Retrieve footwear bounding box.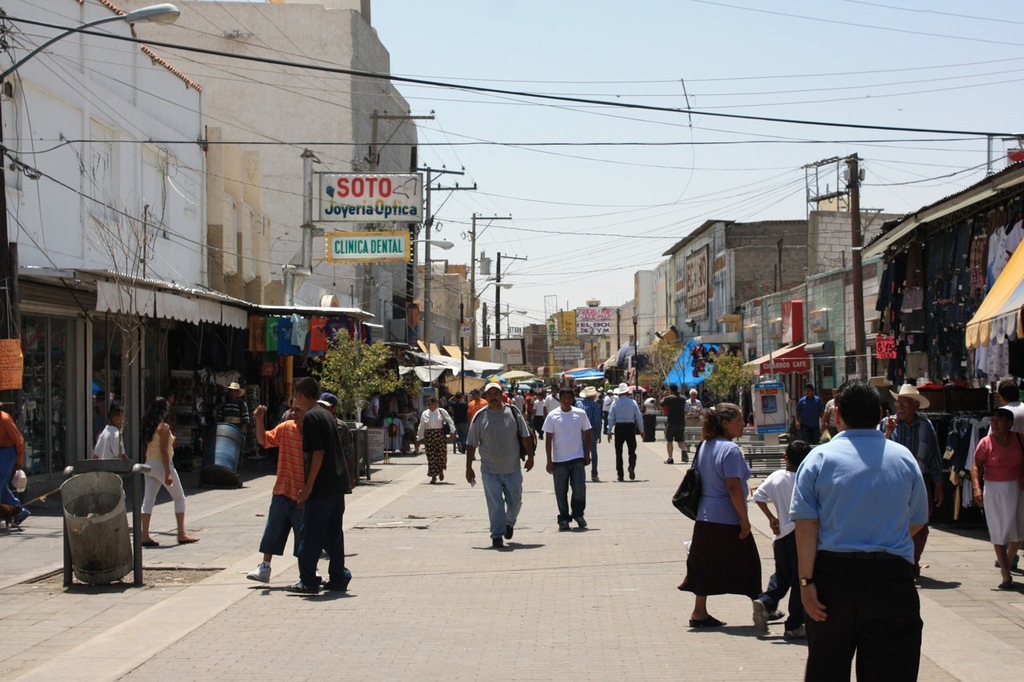
Bounding box: rect(765, 608, 787, 620).
